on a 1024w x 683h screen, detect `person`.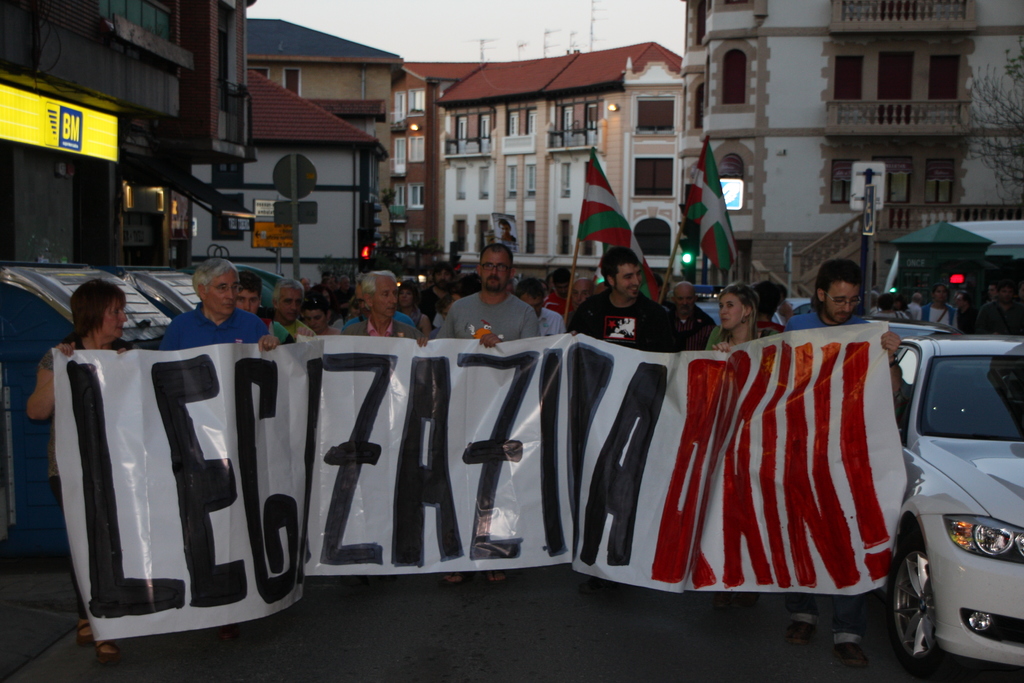
(left=705, top=279, right=777, bottom=608).
